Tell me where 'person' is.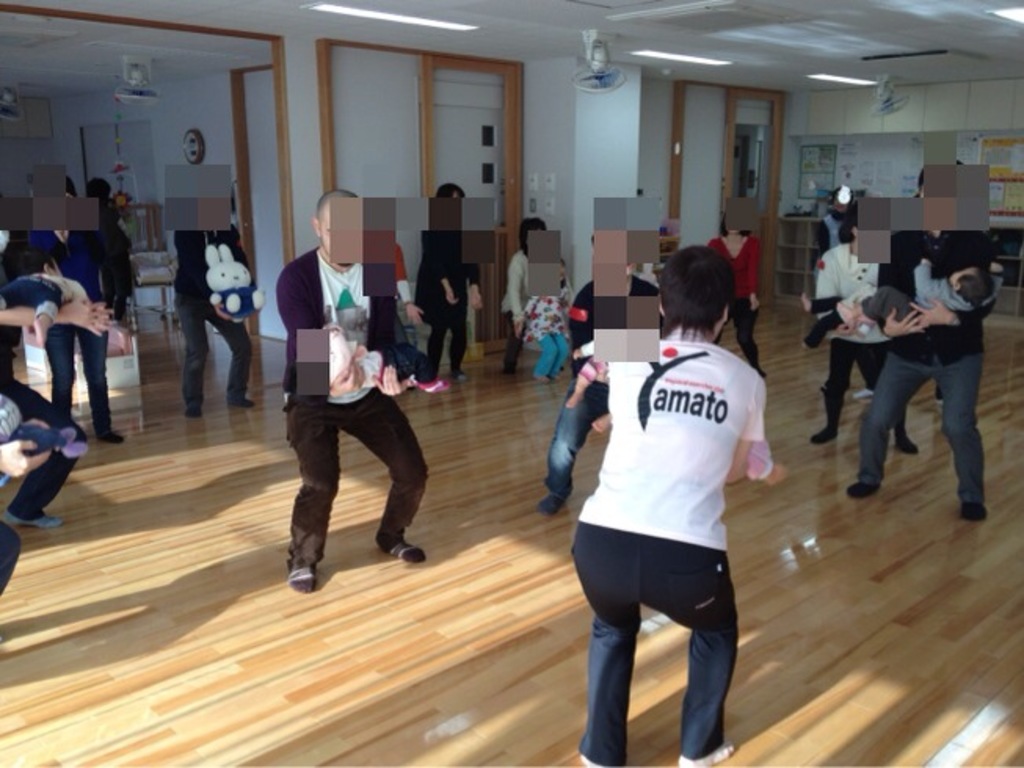
'person' is at rect(516, 249, 586, 397).
